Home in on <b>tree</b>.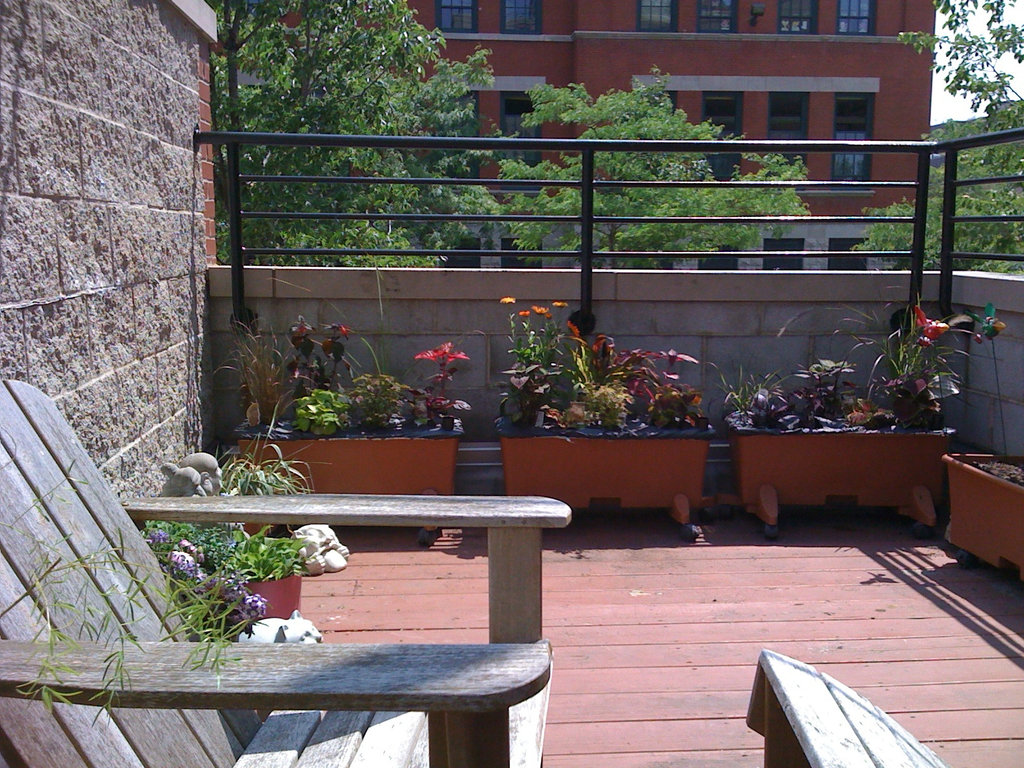
Homed in at detection(501, 61, 812, 266).
